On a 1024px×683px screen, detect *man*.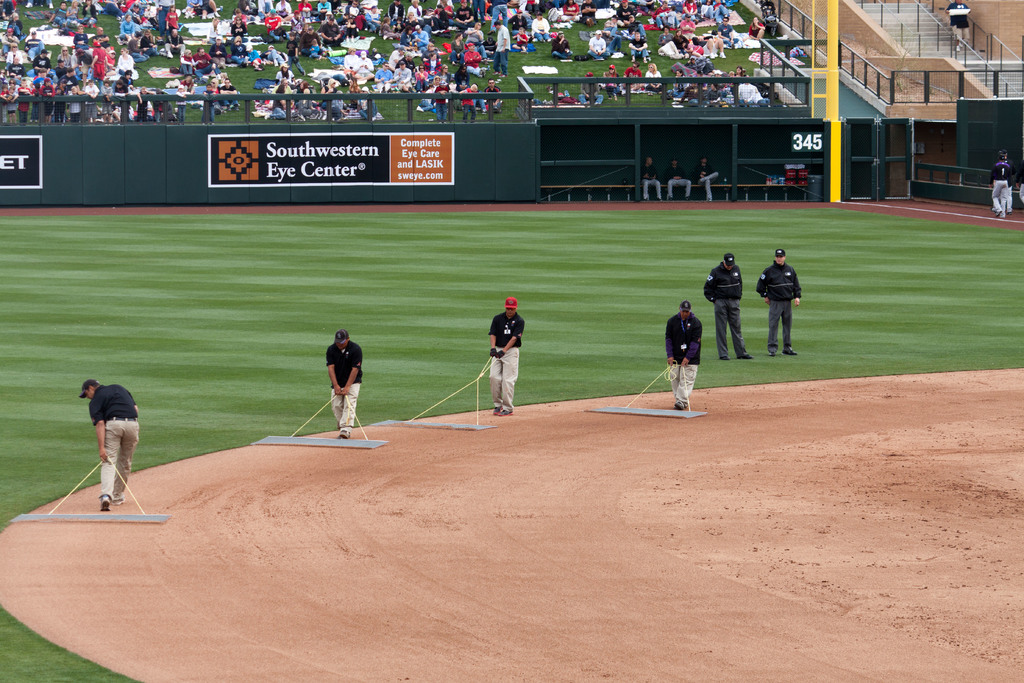
bbox(641, 157, 660, 200).
